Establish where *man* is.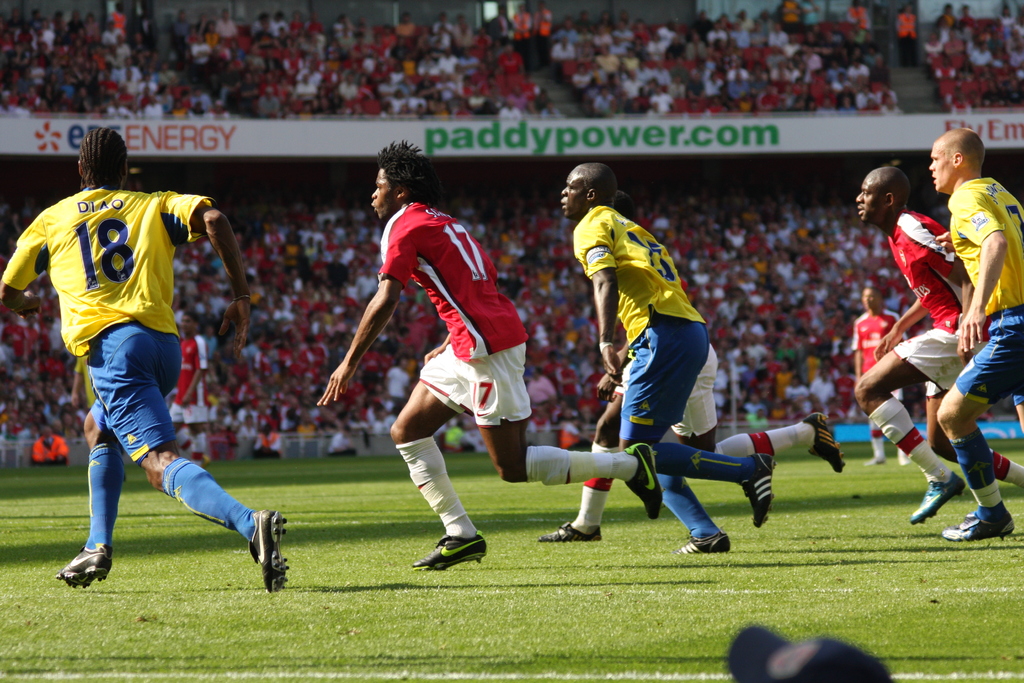
Established at 316,136,666,573.
